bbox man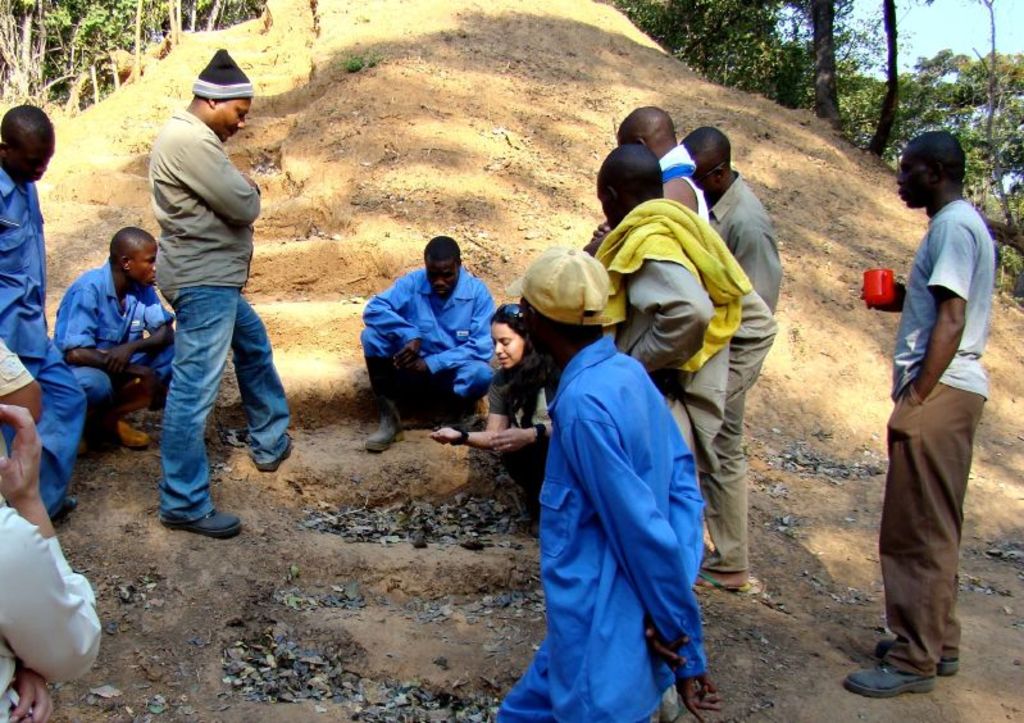
bbox=[493, 242, 724, 722]
